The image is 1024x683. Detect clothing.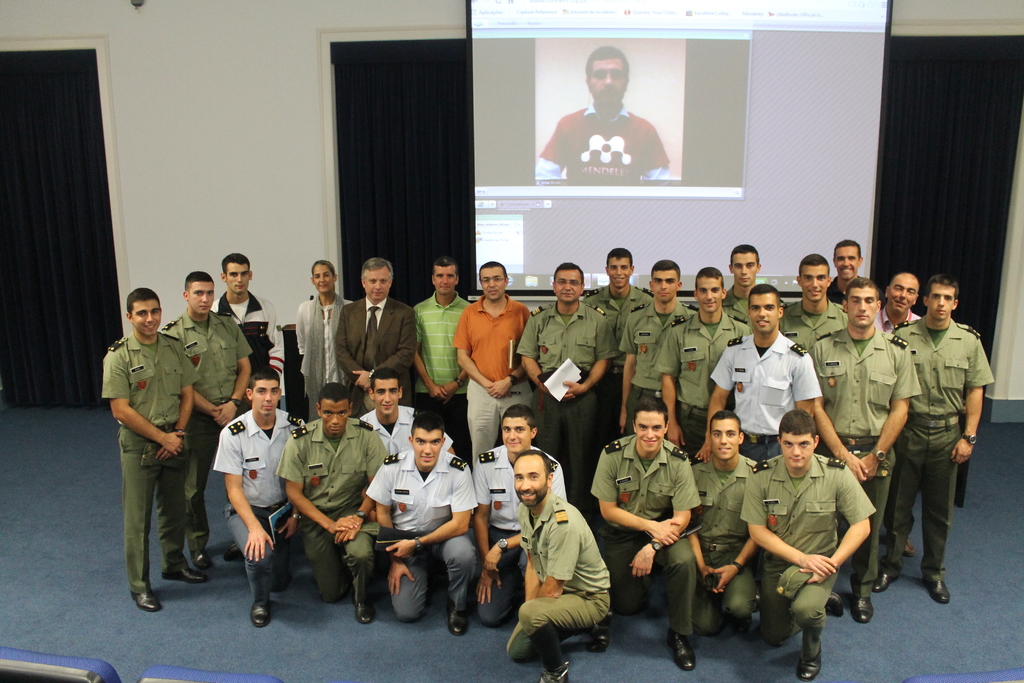
Detection: x1=294, y1=290, x2=356, y2=422.
